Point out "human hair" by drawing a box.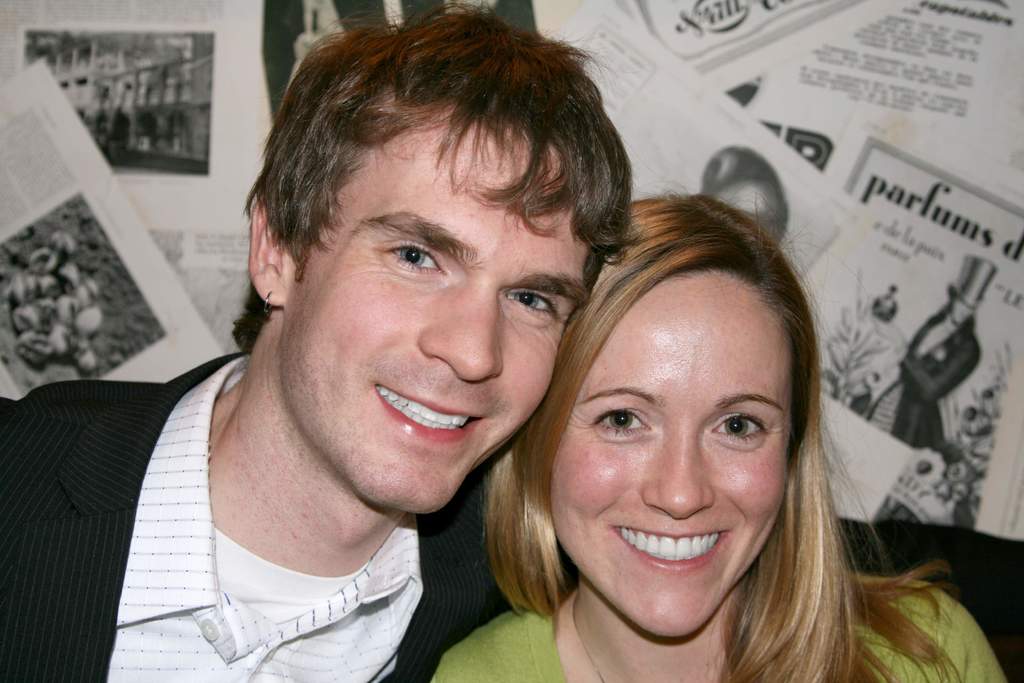
{"x1": 483, "y1": 184, "x2": 967, "y2": 682}.
